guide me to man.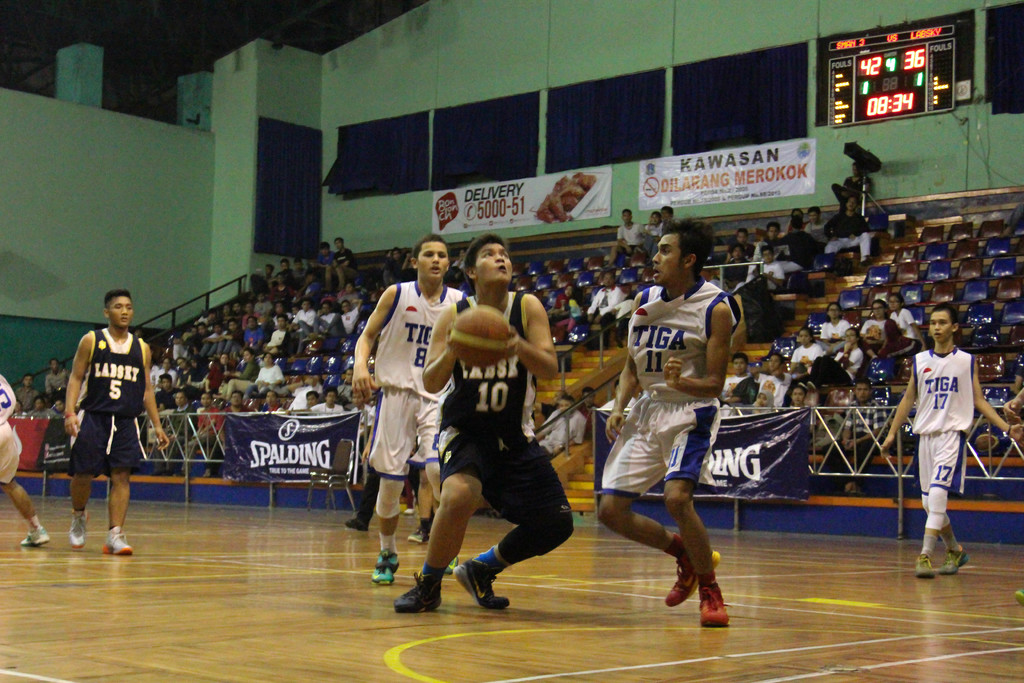
Guidance: [292,304,317,338].
